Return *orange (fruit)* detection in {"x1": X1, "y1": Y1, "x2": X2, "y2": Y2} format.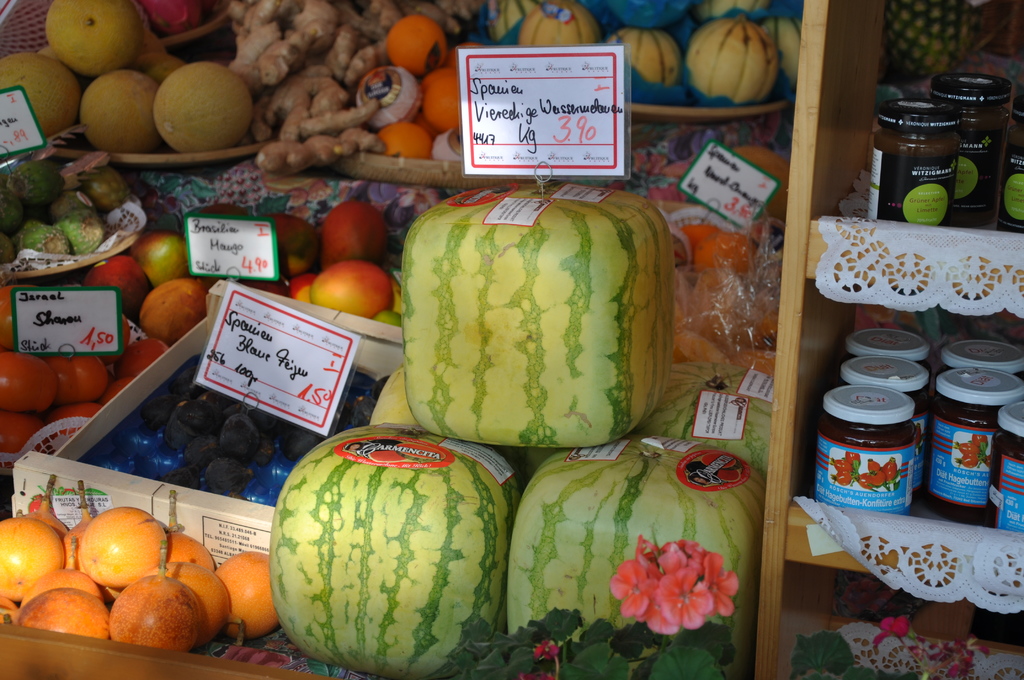
{"x1": 211, "y1": 554, "x2": 277, "y2": 649}.
